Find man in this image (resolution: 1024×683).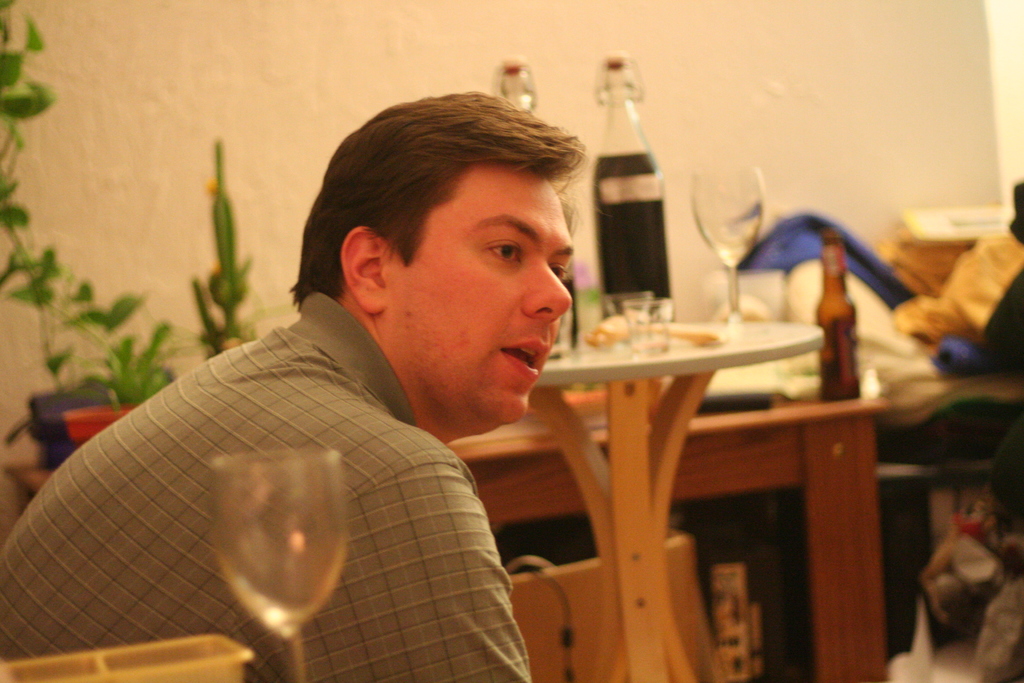
{"left": 20, "top": 109, "right": 638, "bottom": 662}.
